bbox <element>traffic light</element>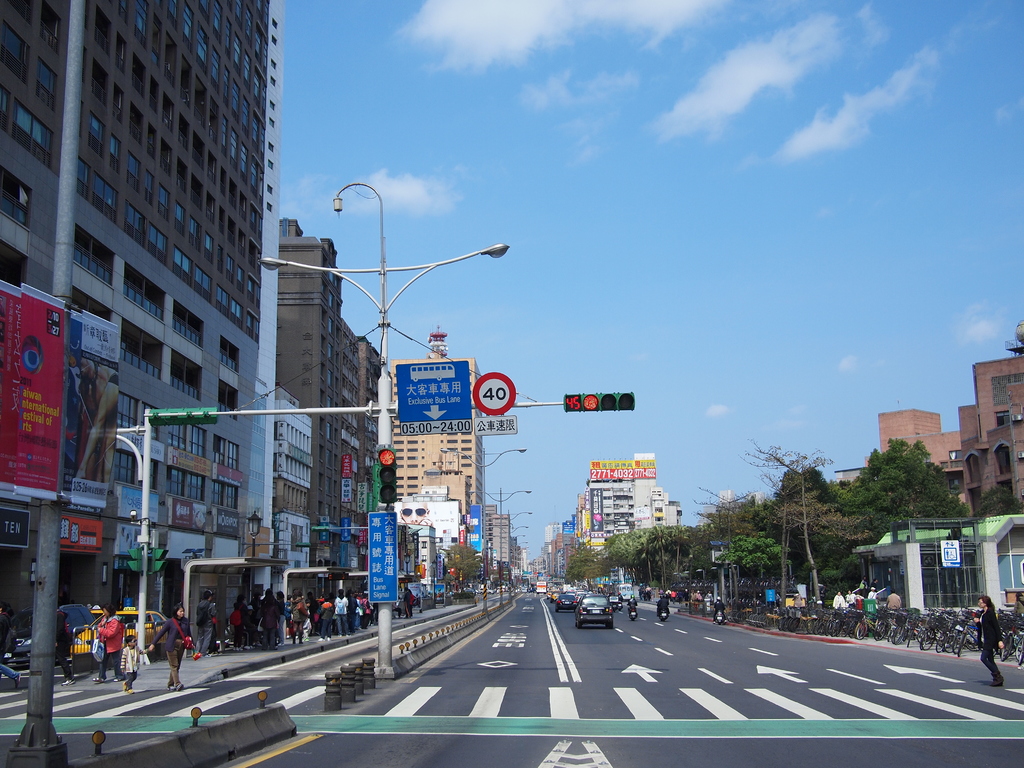
(x1=311, y1=525, x2=329, y2=531)
